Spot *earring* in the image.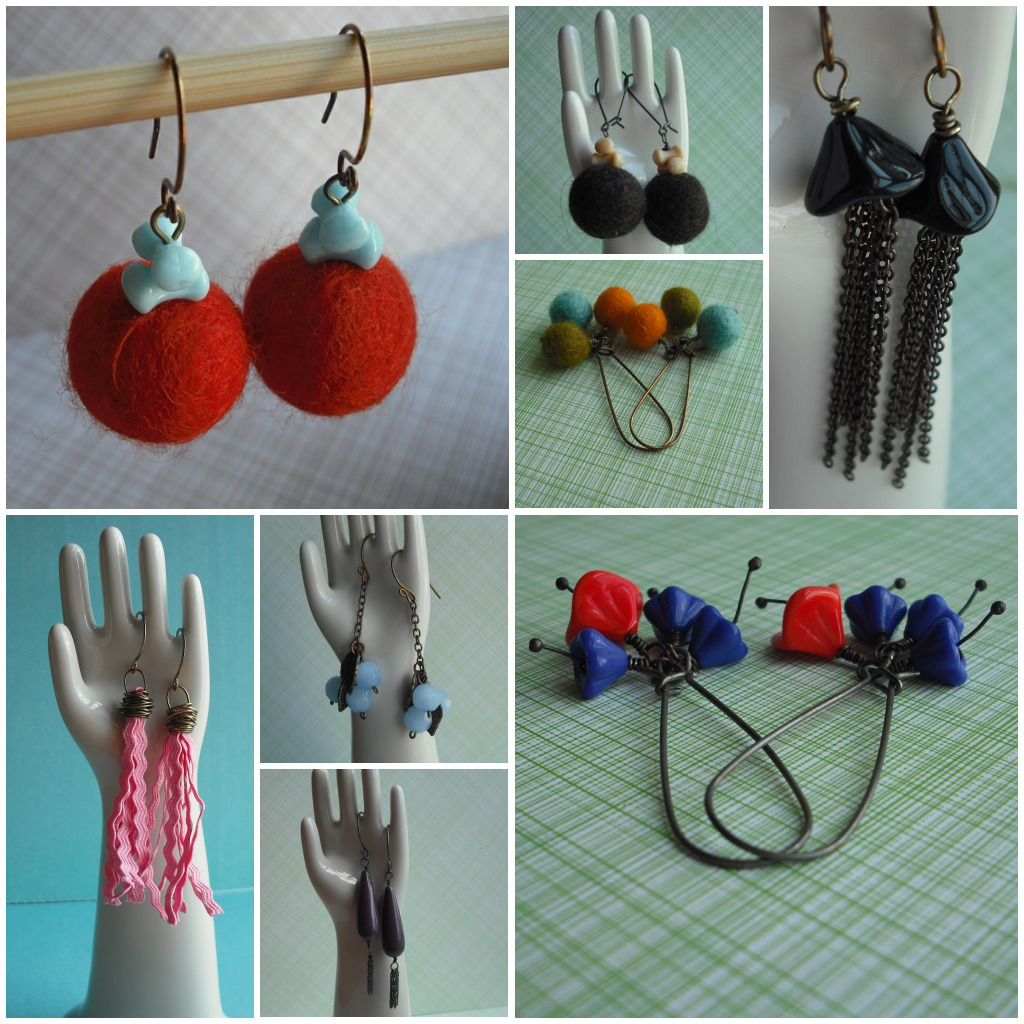
*earring* found at (543,284,669,451).
